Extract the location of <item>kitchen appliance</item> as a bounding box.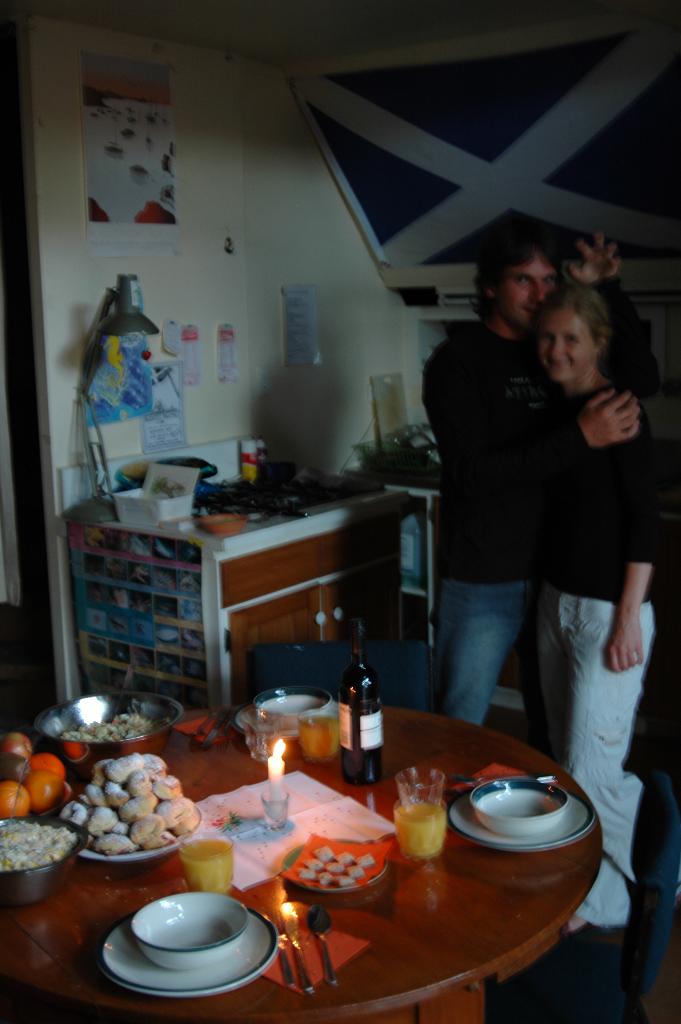
[left=304, top=703, right=350, bottom=755].
